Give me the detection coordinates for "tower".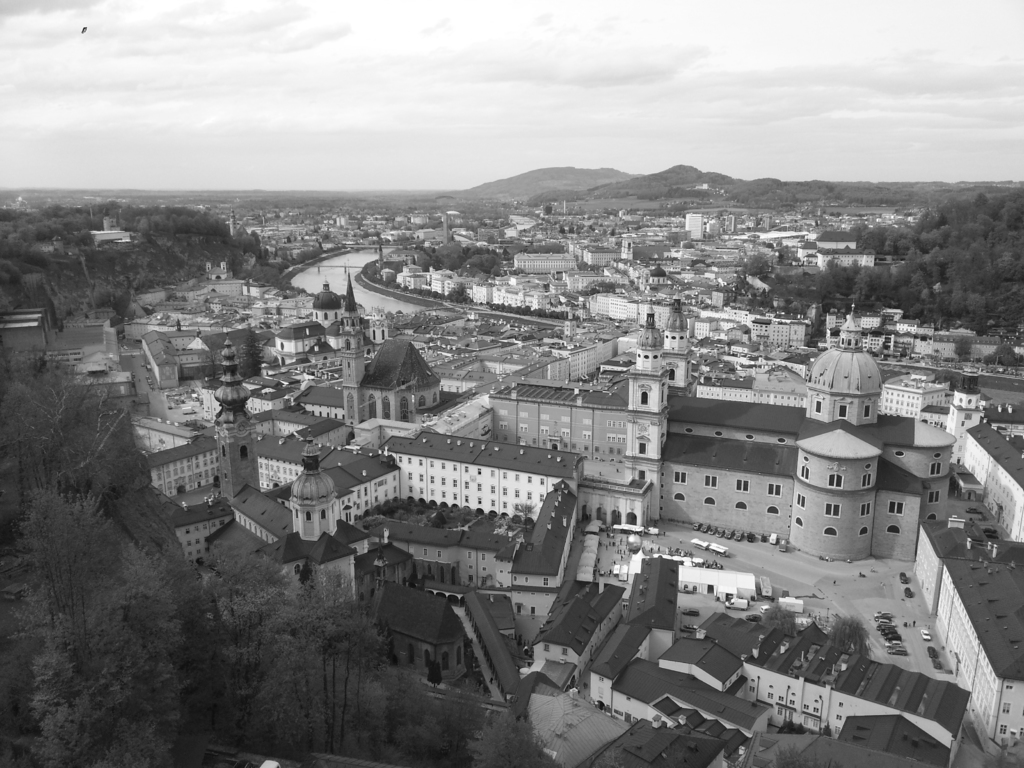
337,277,374,430.
